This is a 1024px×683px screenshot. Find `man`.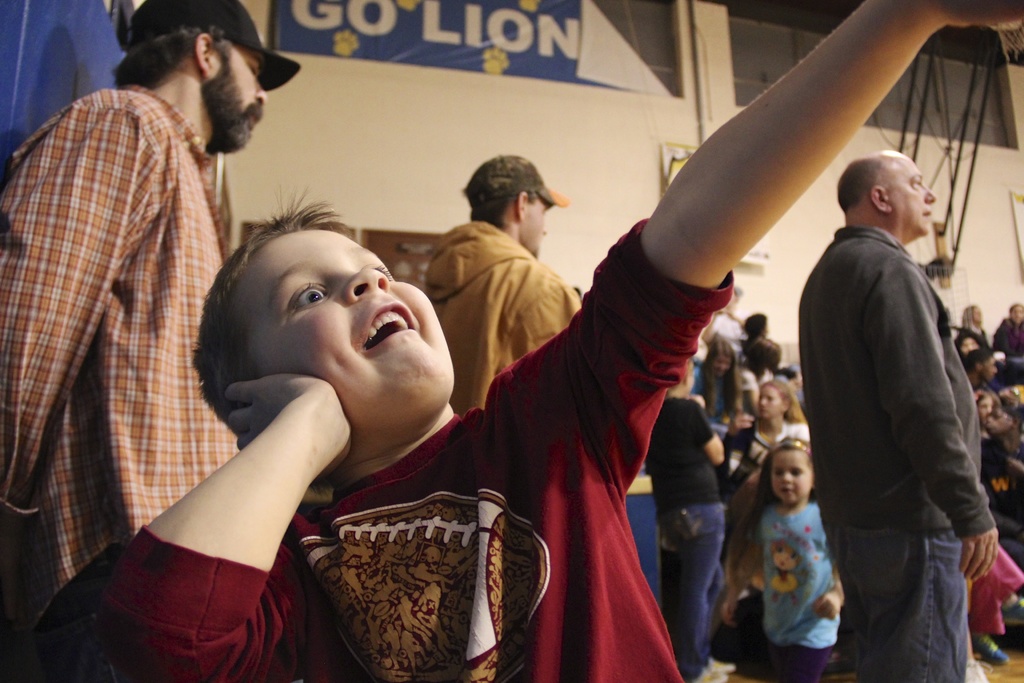
Bounding box: x1=790, y1=92, x2=998, y2=677.
